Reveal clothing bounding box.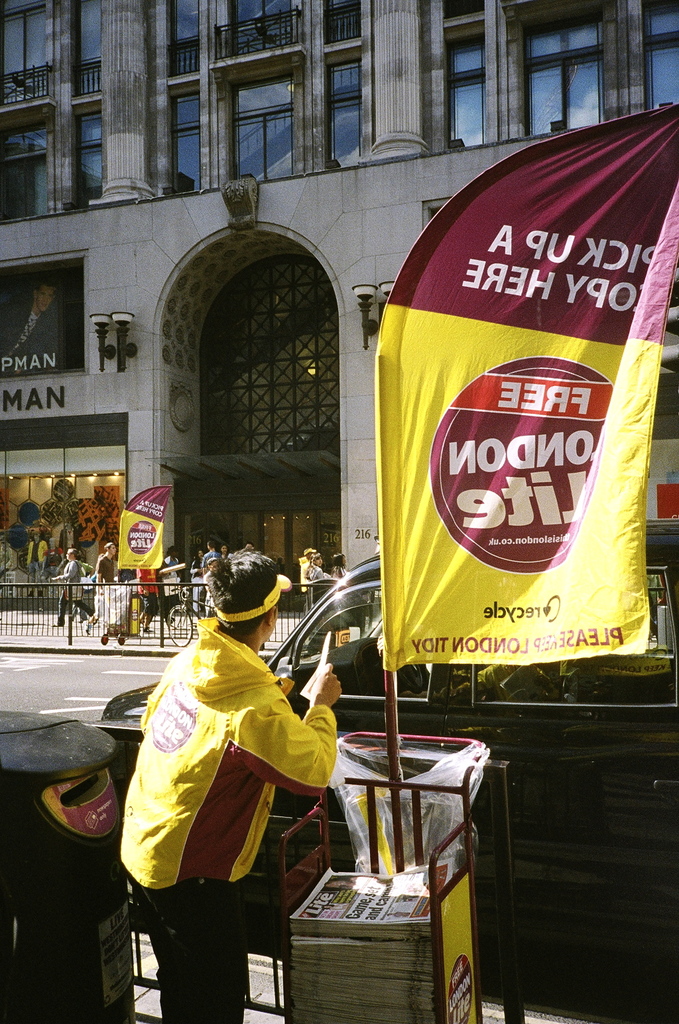
Revealed: 125 576 345 1005.
